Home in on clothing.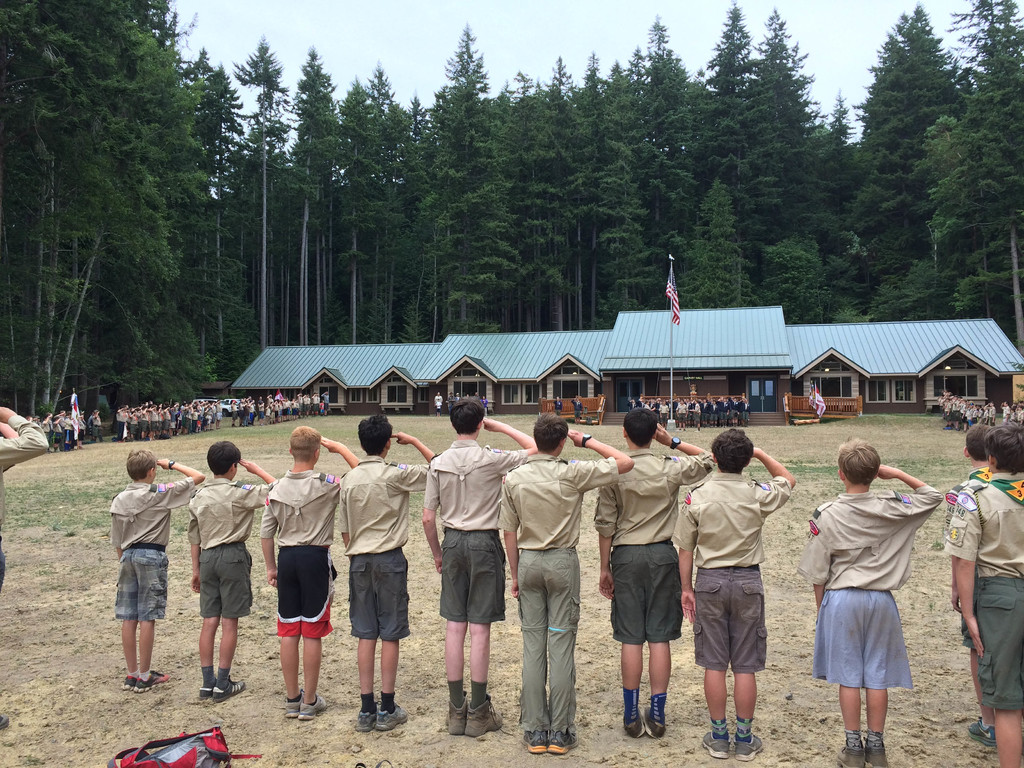
Homed in at box=[257, 466, 346, 641].
